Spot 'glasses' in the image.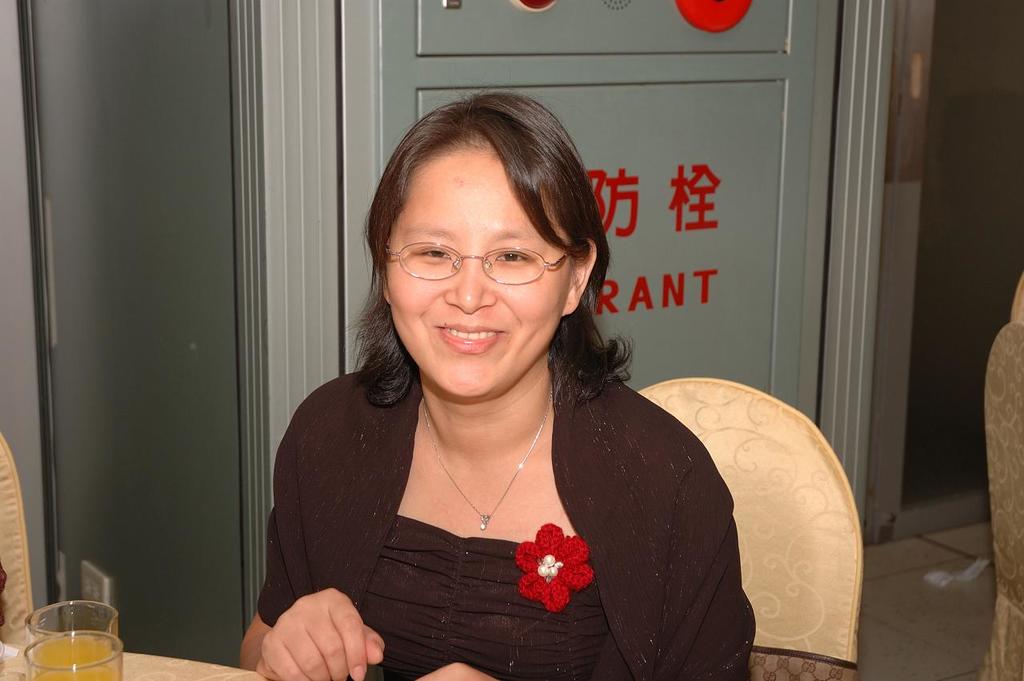
'glasses' found at bbox=(382, 242, 574, 286).
